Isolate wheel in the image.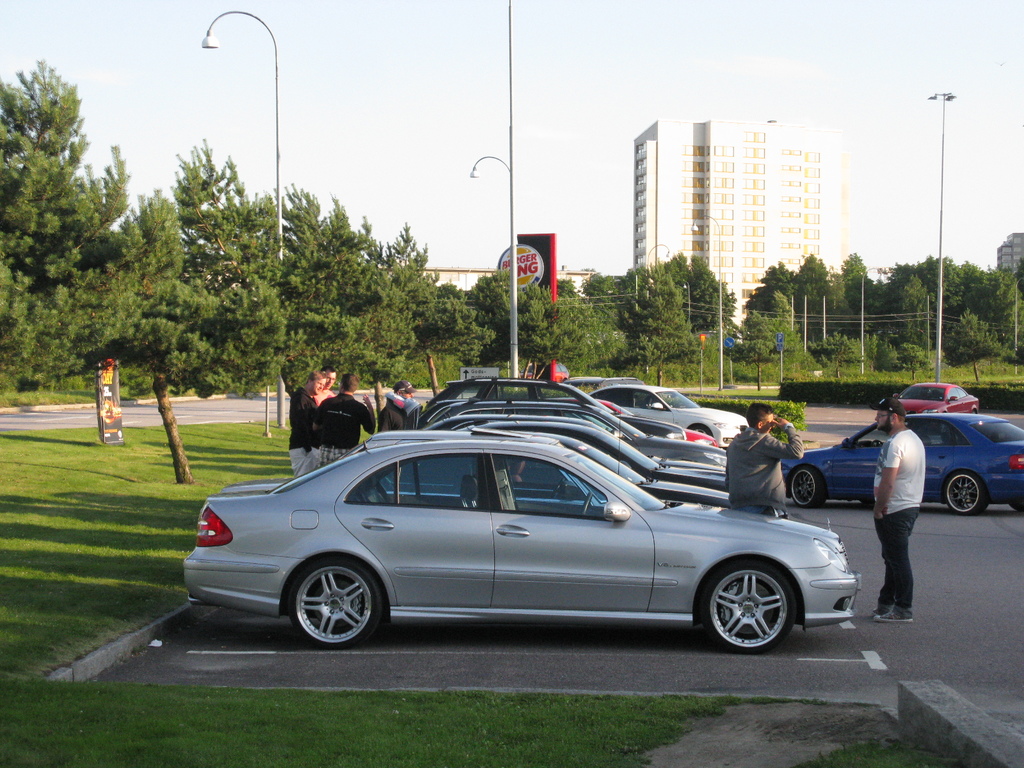
Isolated region: (939,422,950,432).
